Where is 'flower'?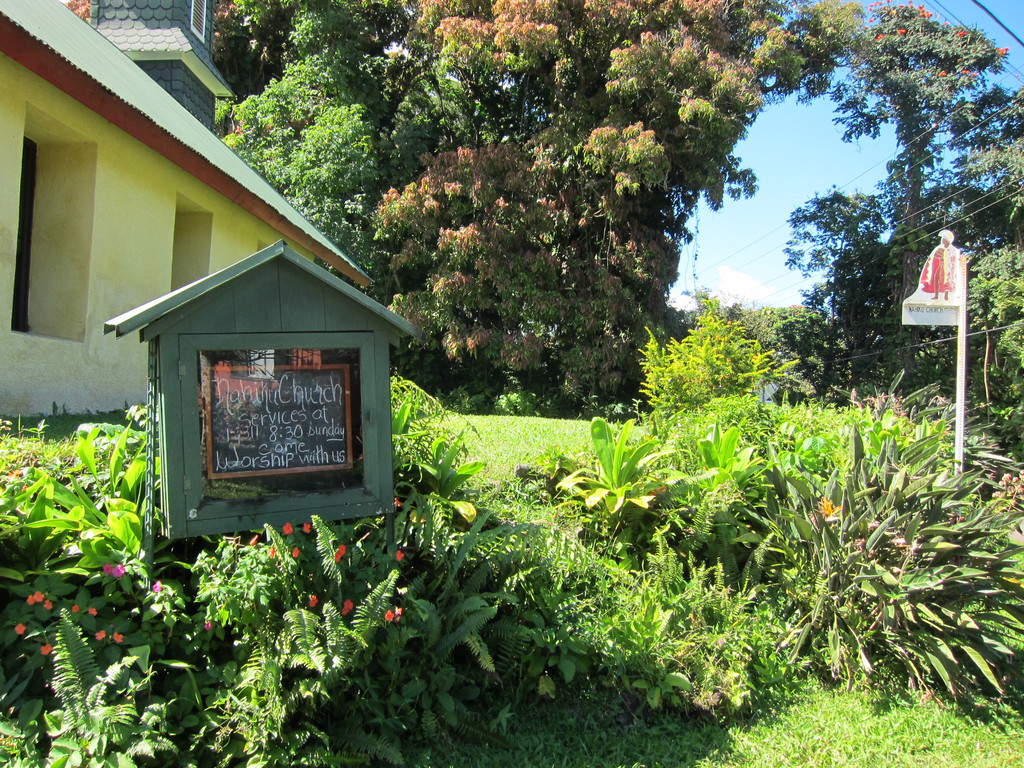
rect(397, 547, 406, 563).
